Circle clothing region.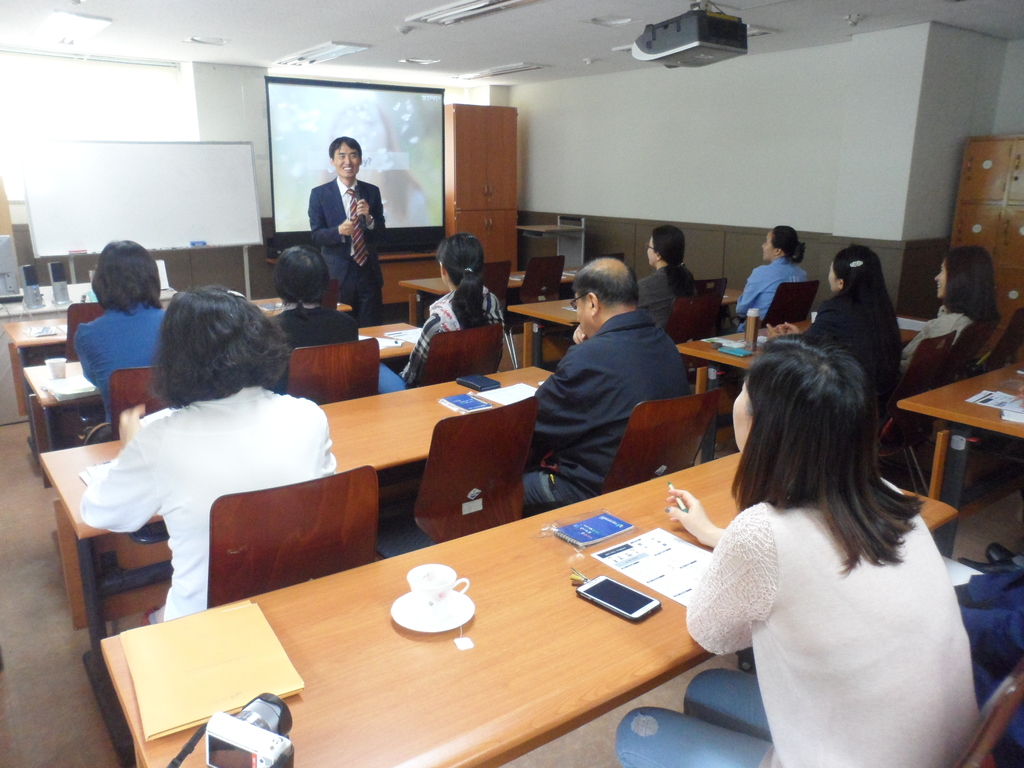
Region: 521/310/703/506.
